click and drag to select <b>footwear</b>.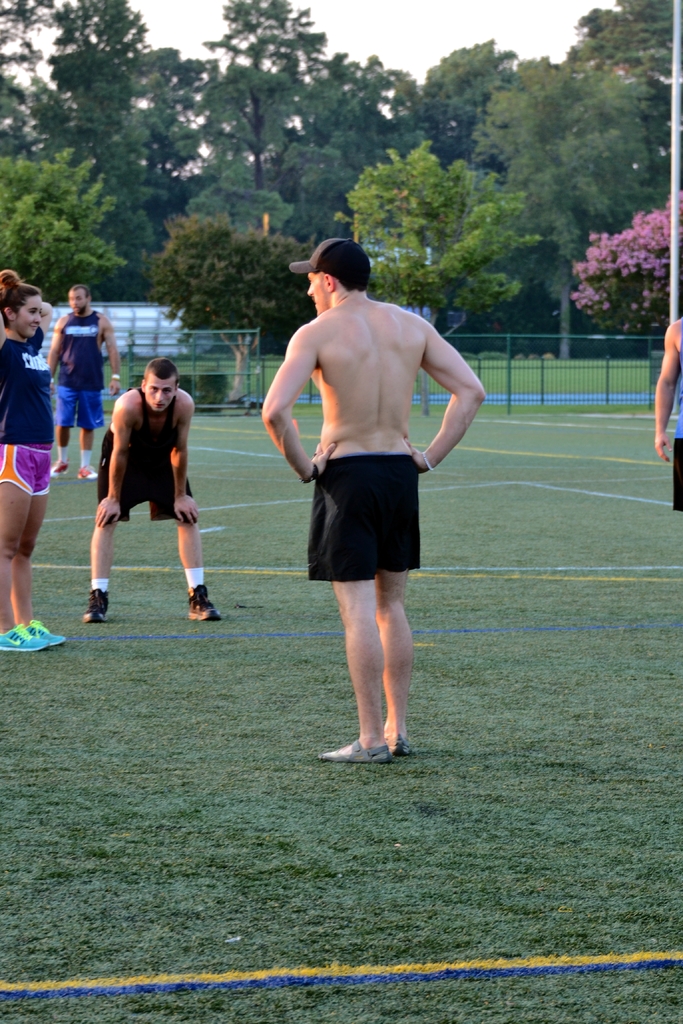
Selection: rect(51, 460, 70, 477).
